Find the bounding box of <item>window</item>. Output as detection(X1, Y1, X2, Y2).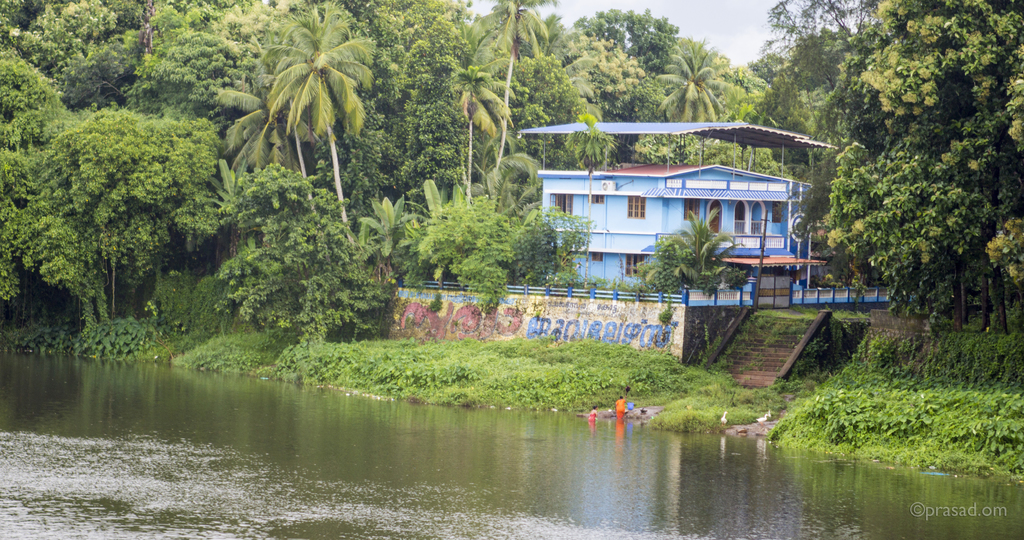
detection(551, 193, 576, 218).
